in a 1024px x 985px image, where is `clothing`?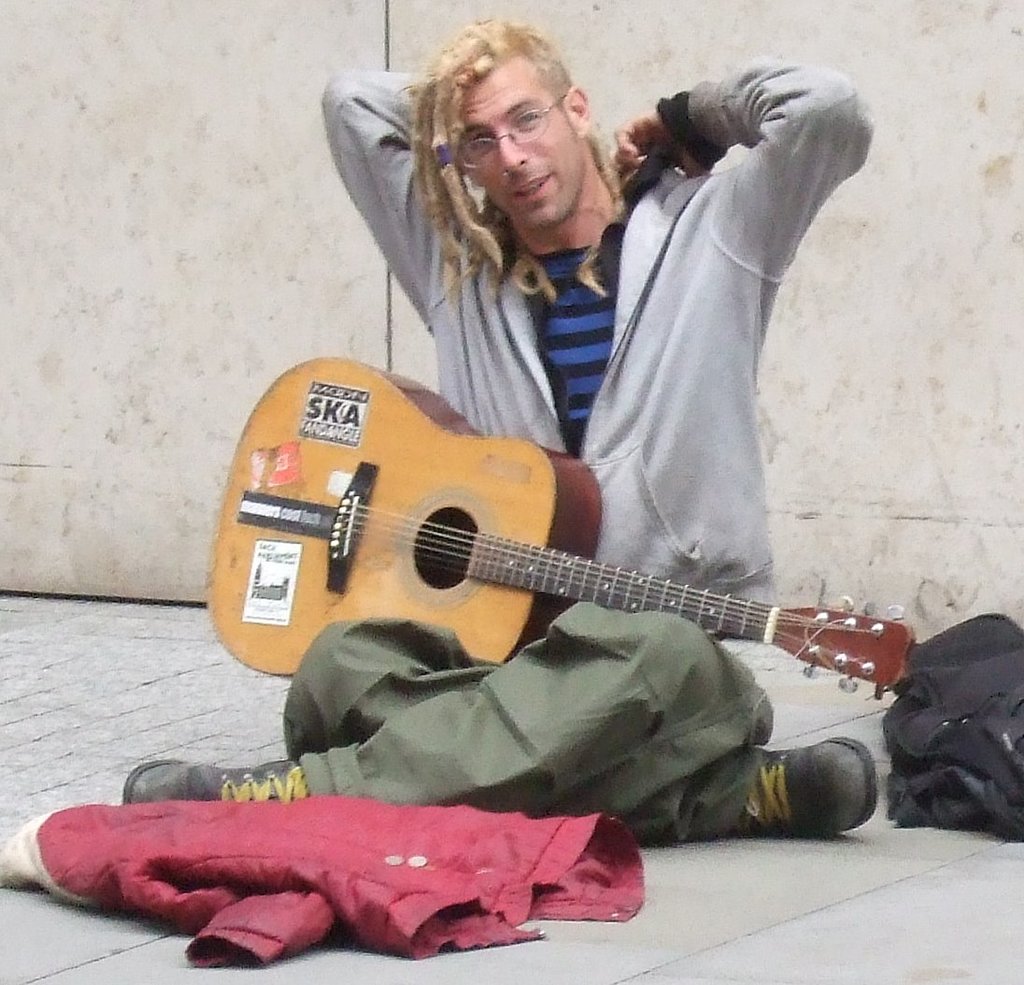
box=[47, 753, 718, 955].
